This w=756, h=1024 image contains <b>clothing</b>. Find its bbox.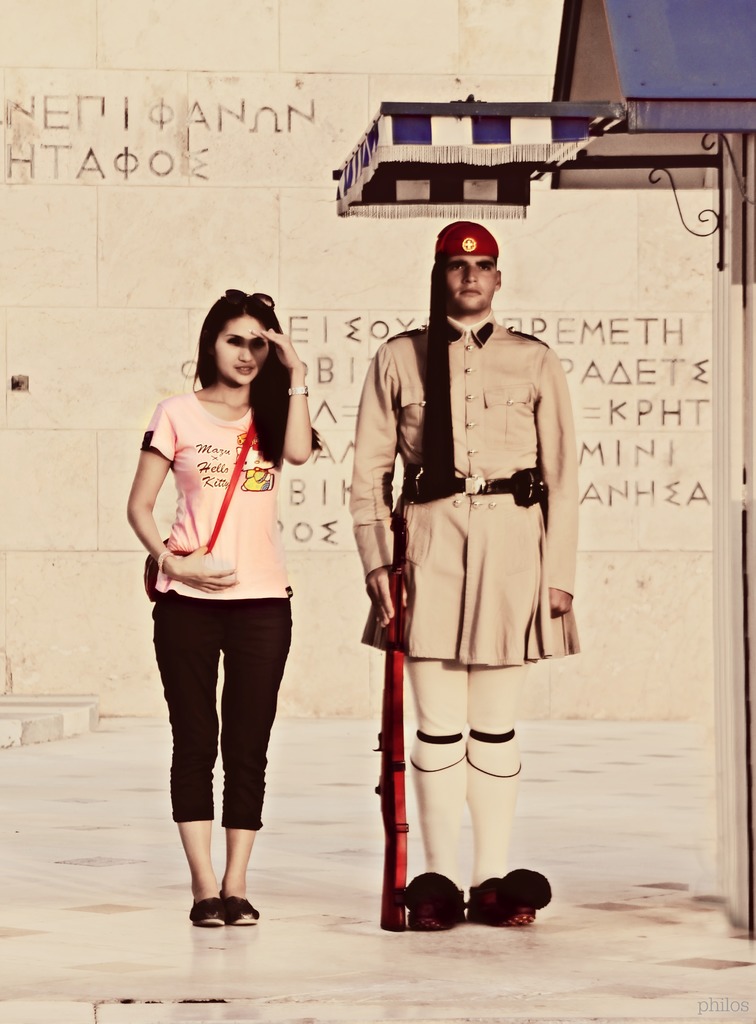
x1=141 y1=394 x2=293 y2=600.
